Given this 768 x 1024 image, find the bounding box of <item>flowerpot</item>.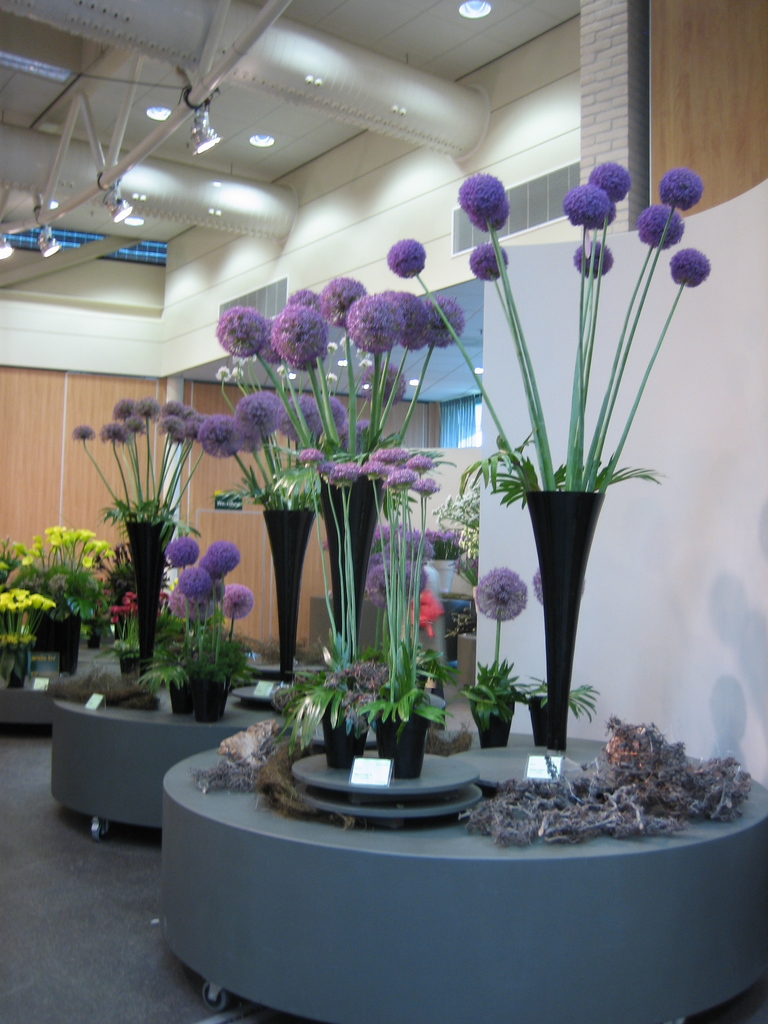
(x1=55, y1=614, x2=76, y2=676).
